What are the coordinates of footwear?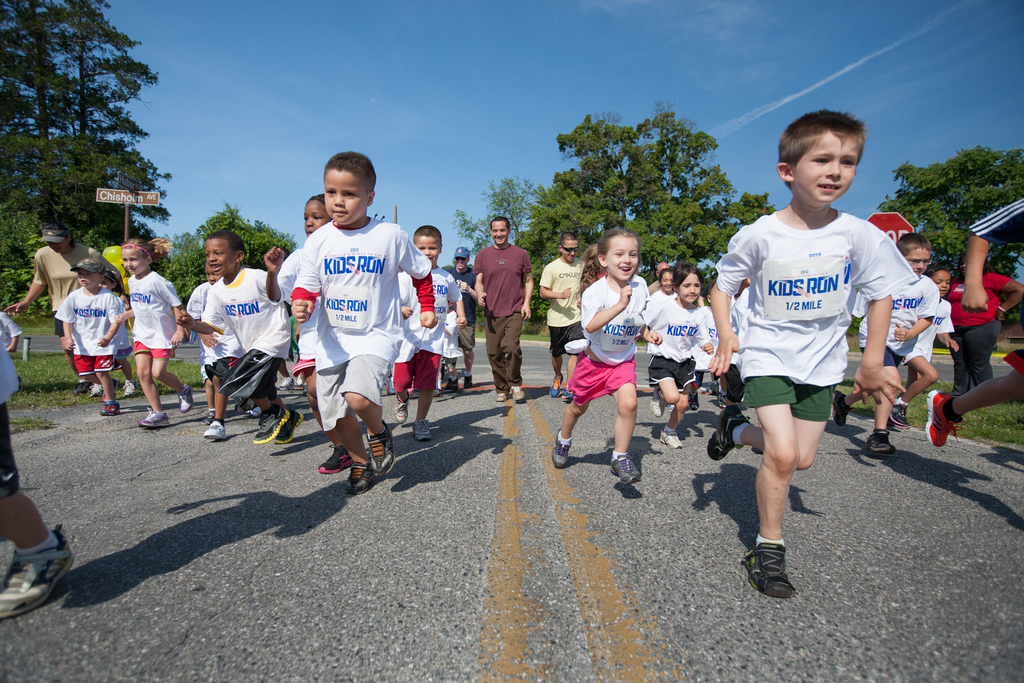
box=[91, 386, 102, 399].
